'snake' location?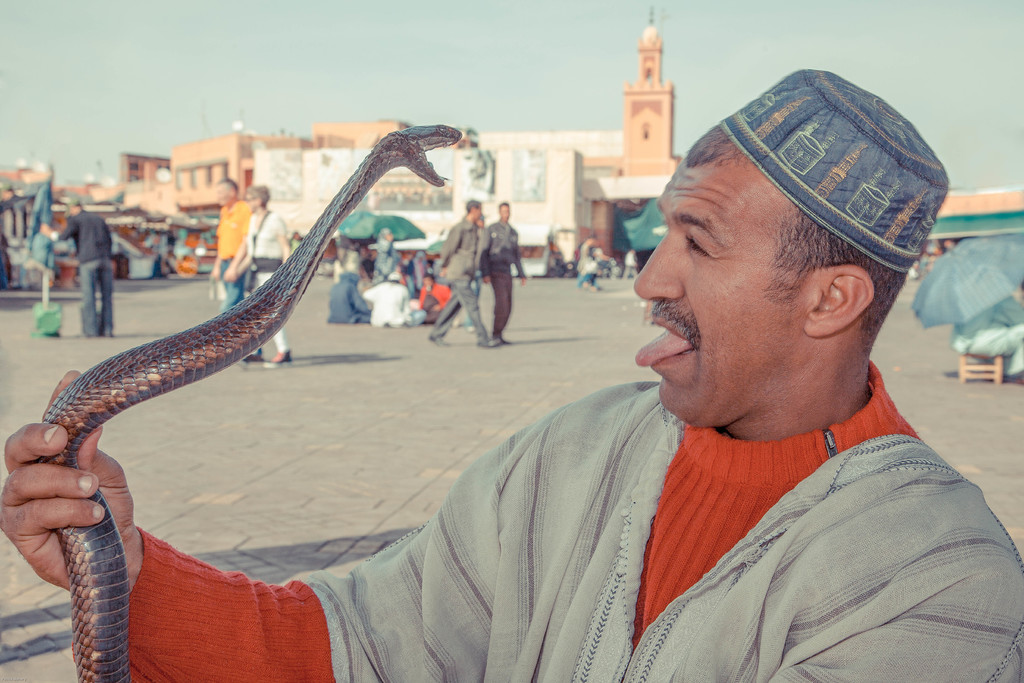
38 119 462 682
